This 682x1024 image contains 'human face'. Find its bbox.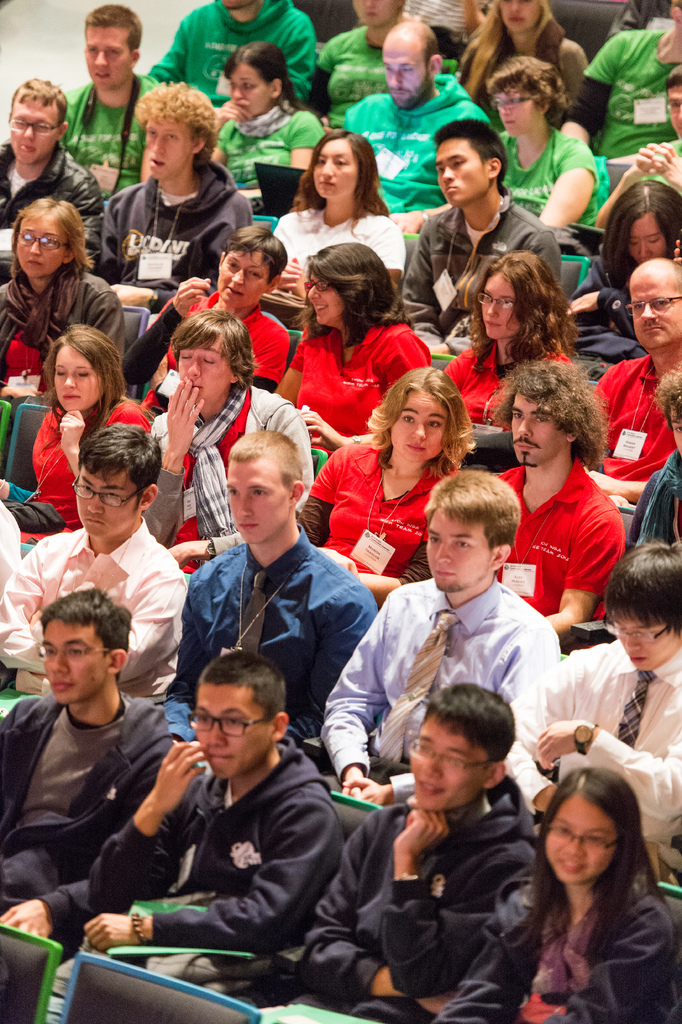
crop(508, 388, 563, 468).
